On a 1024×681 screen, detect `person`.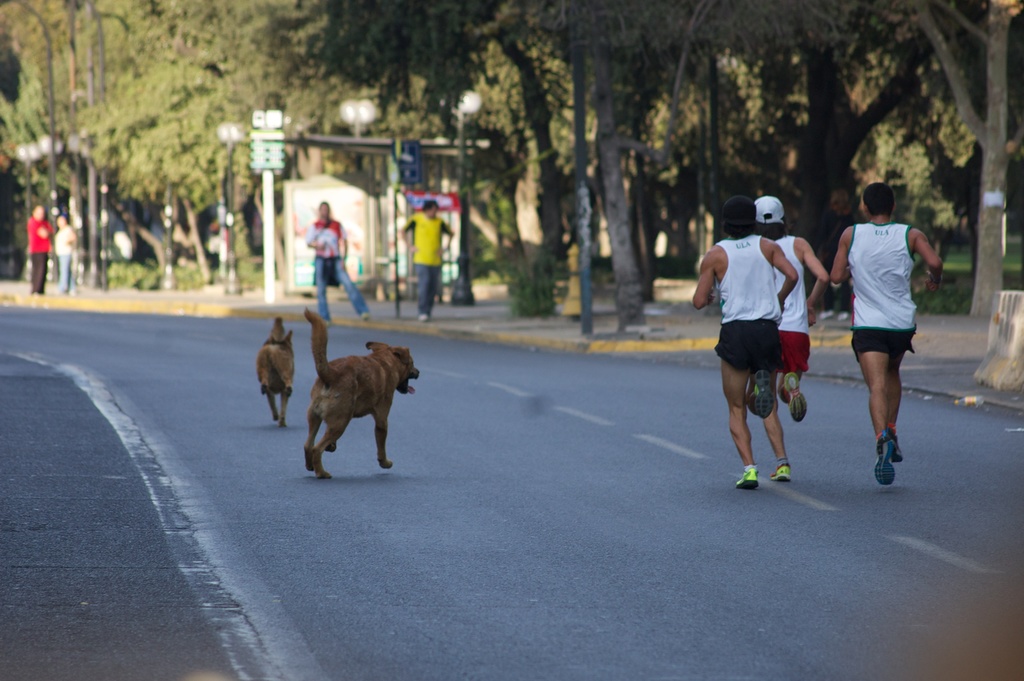
(left=54, top=217, right=80, bottom=299).
